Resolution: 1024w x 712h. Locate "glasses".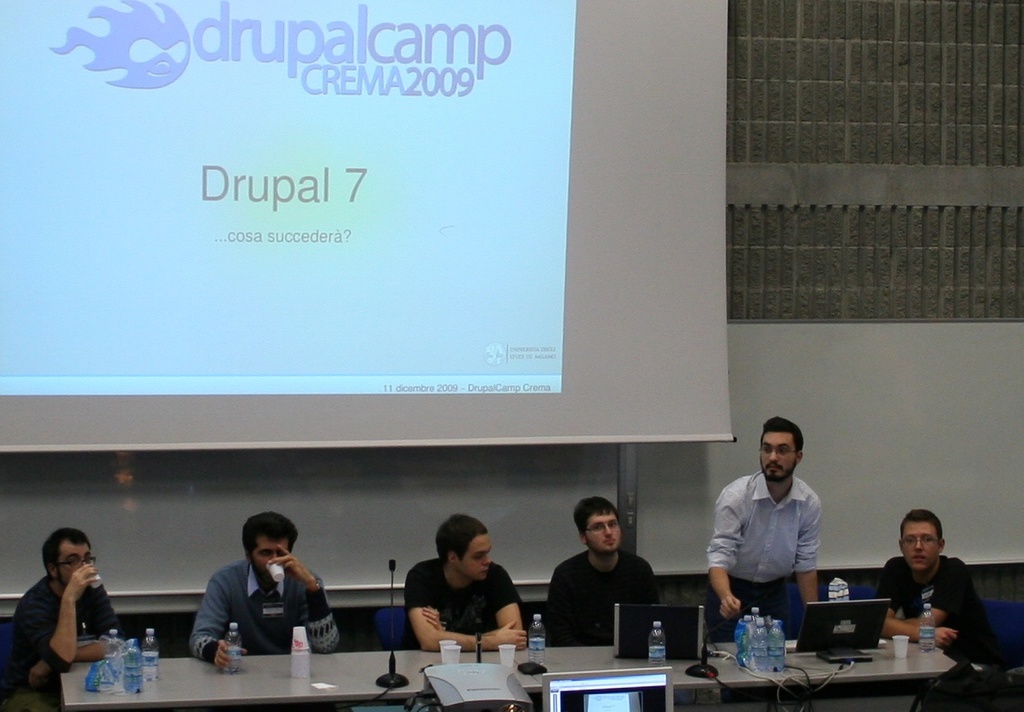
crop(585, 521, 622, 532).
